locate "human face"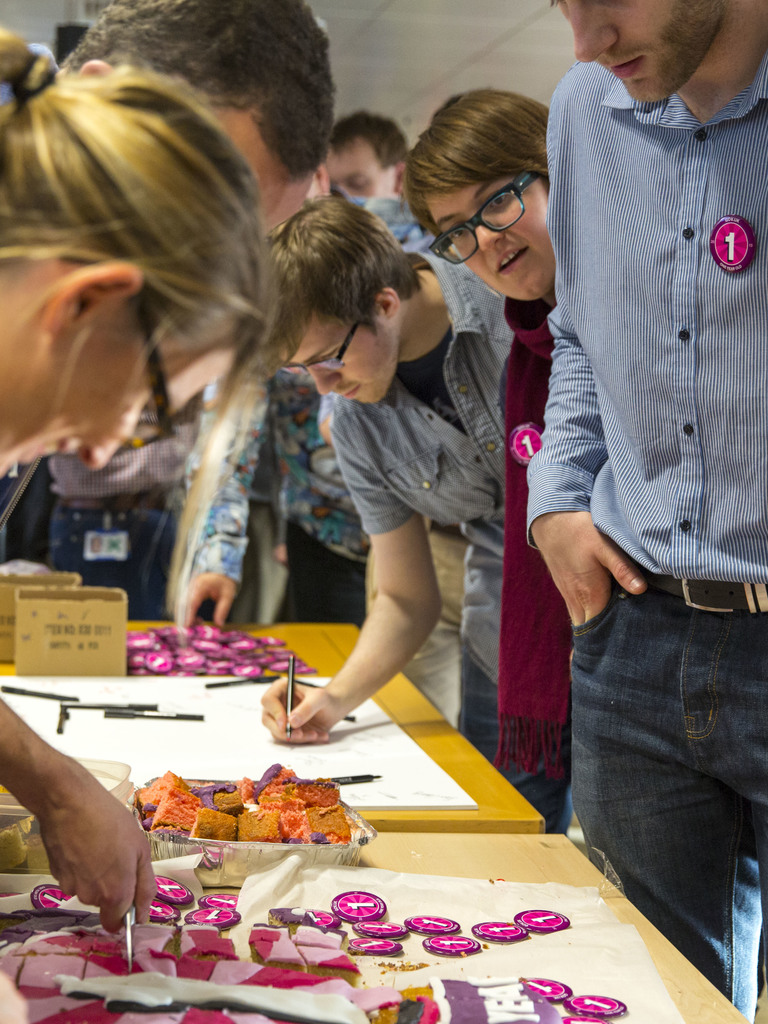
bbox=(439, 185, 554, 300)
